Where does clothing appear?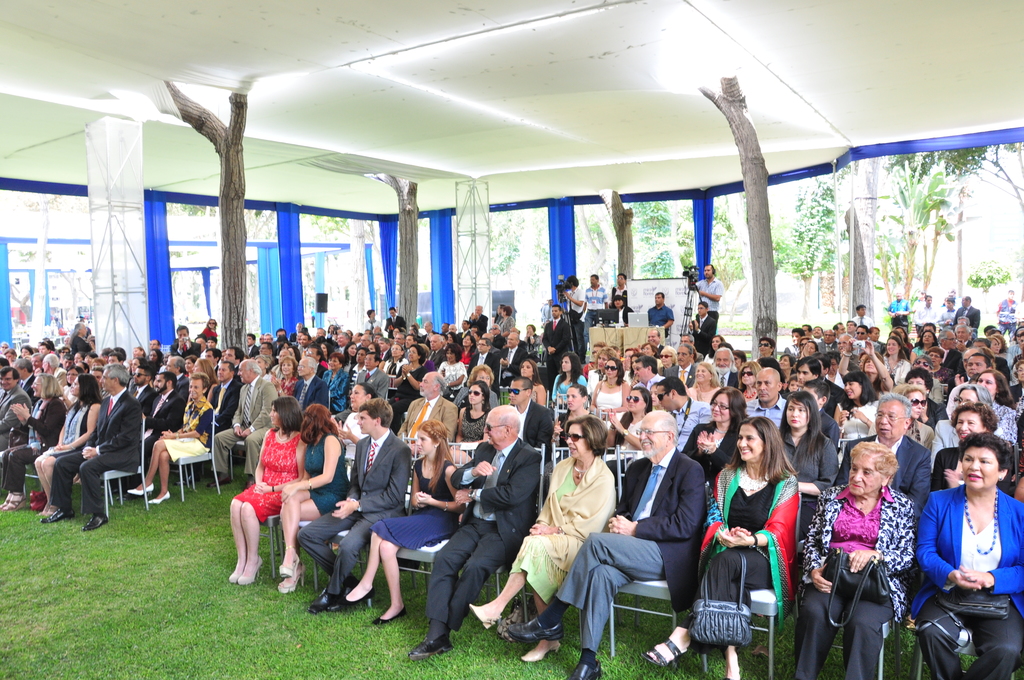
Appears at region(531, 389, 537, 400).
